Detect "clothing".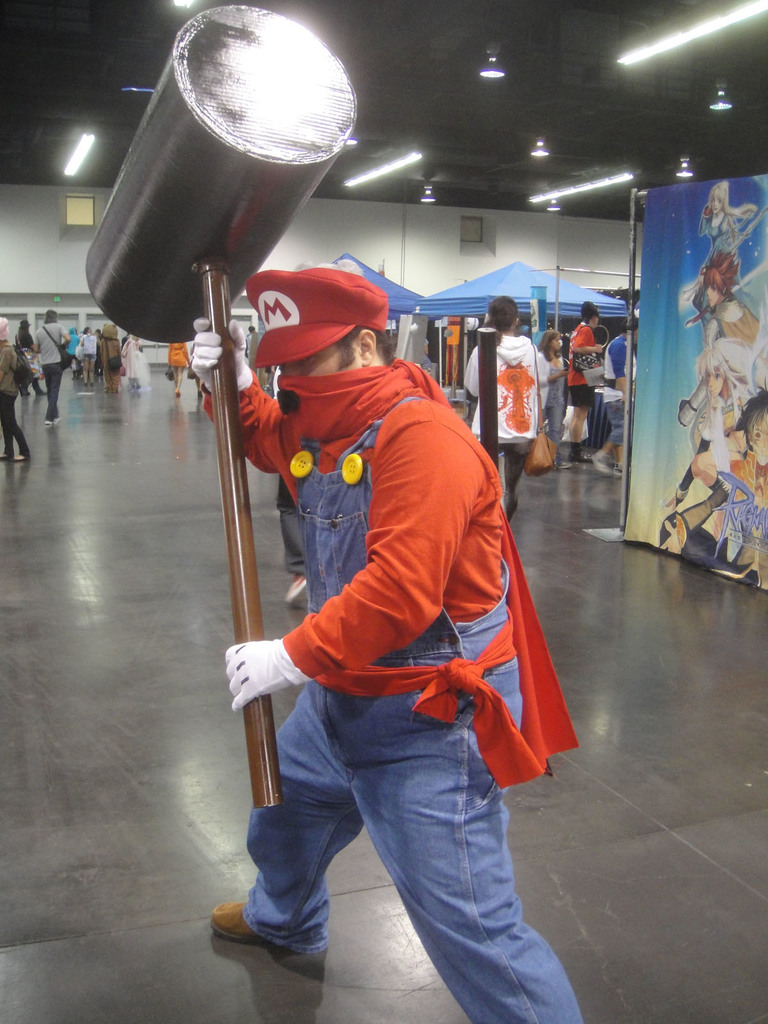
Detected at [100,326,128,383].
